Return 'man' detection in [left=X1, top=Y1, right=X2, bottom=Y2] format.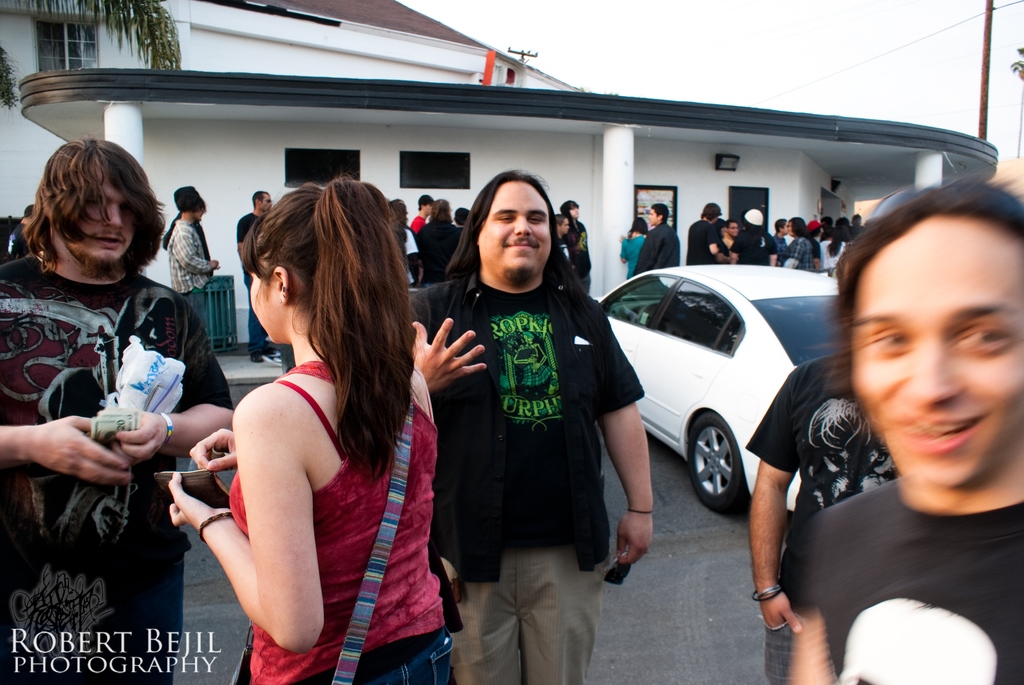
[left=782, top=218, right=820, bottom=273].
